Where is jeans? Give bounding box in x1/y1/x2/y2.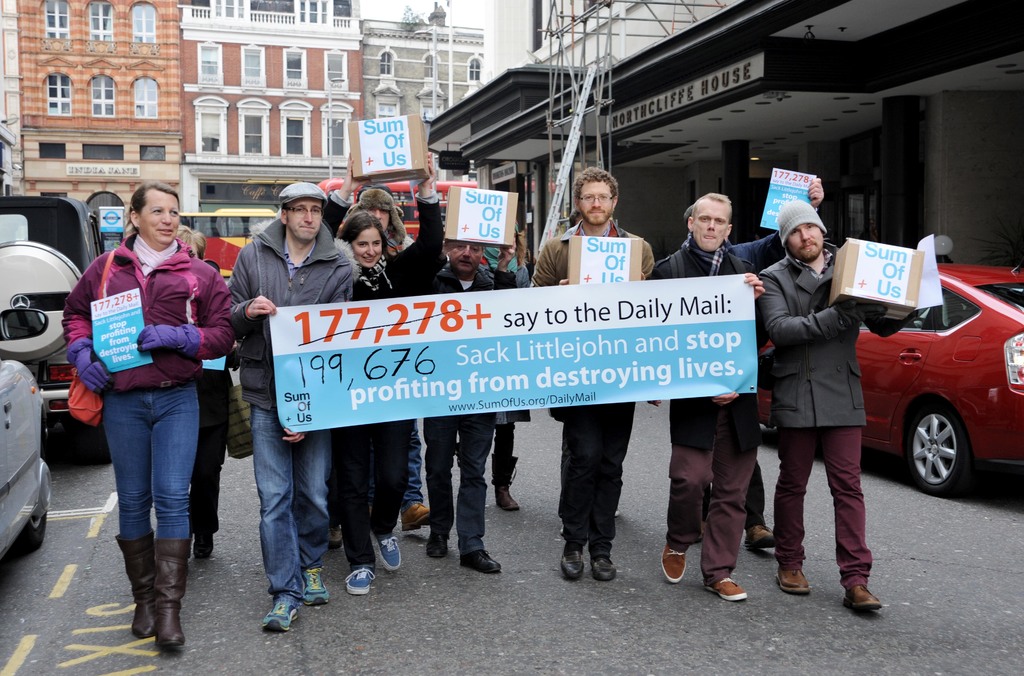
429/419/493/553.
